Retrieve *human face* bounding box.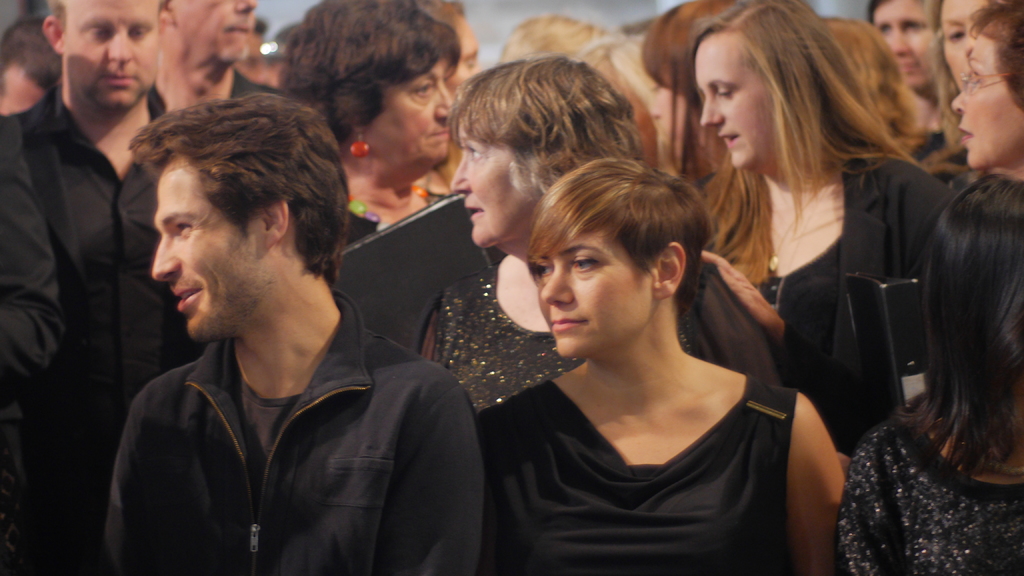
Bounding box: {"left": 60, "top": 0, "right": 163, "bottom": 120}.
